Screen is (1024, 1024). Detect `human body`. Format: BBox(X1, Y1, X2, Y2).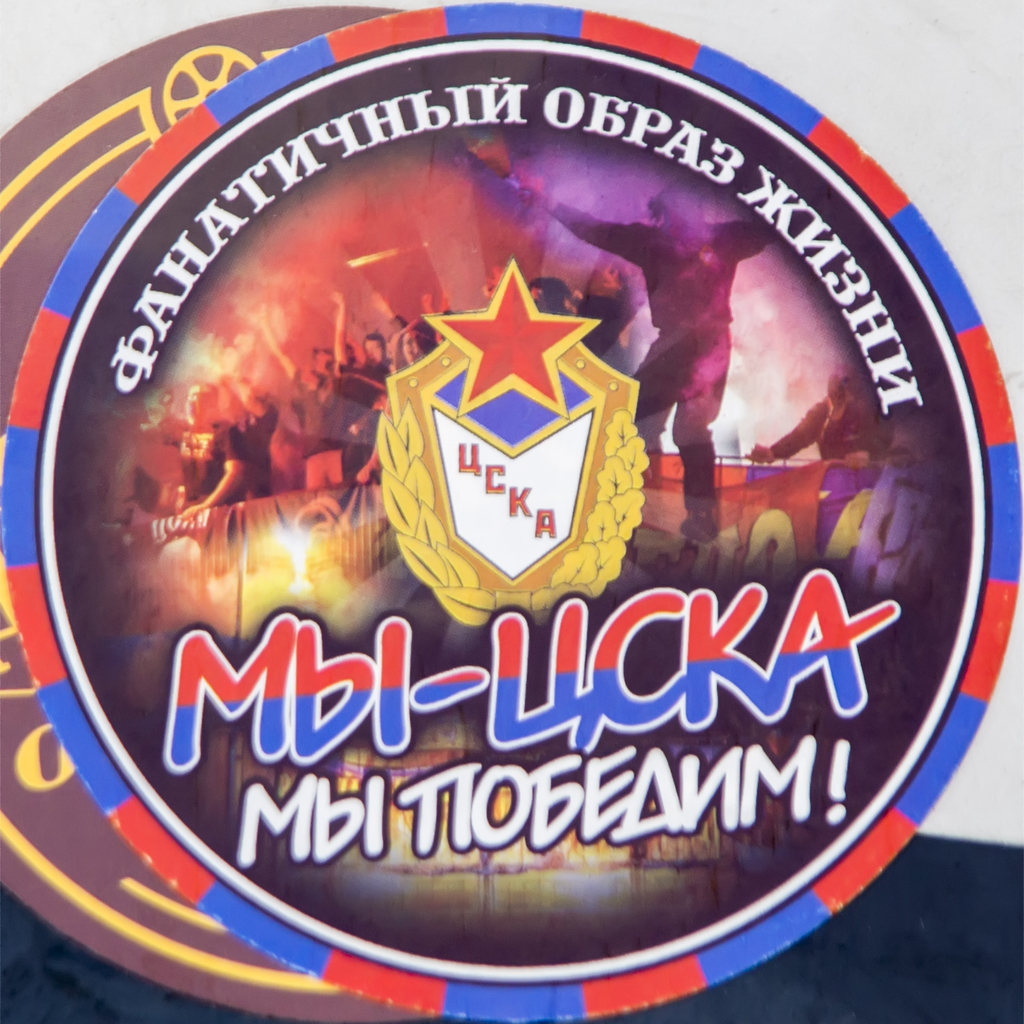
BBox(533, 175, 776, 549).
